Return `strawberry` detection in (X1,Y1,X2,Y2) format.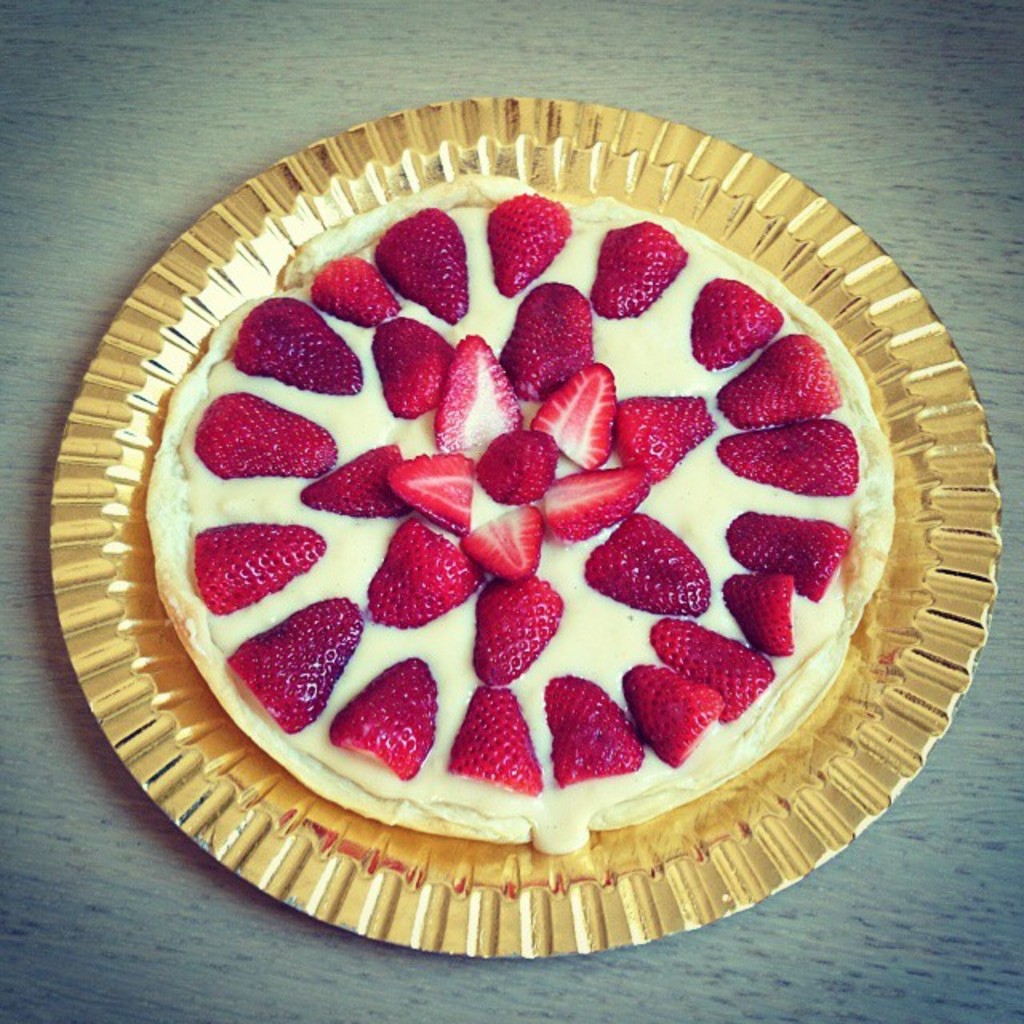
(371,206,470,330).
